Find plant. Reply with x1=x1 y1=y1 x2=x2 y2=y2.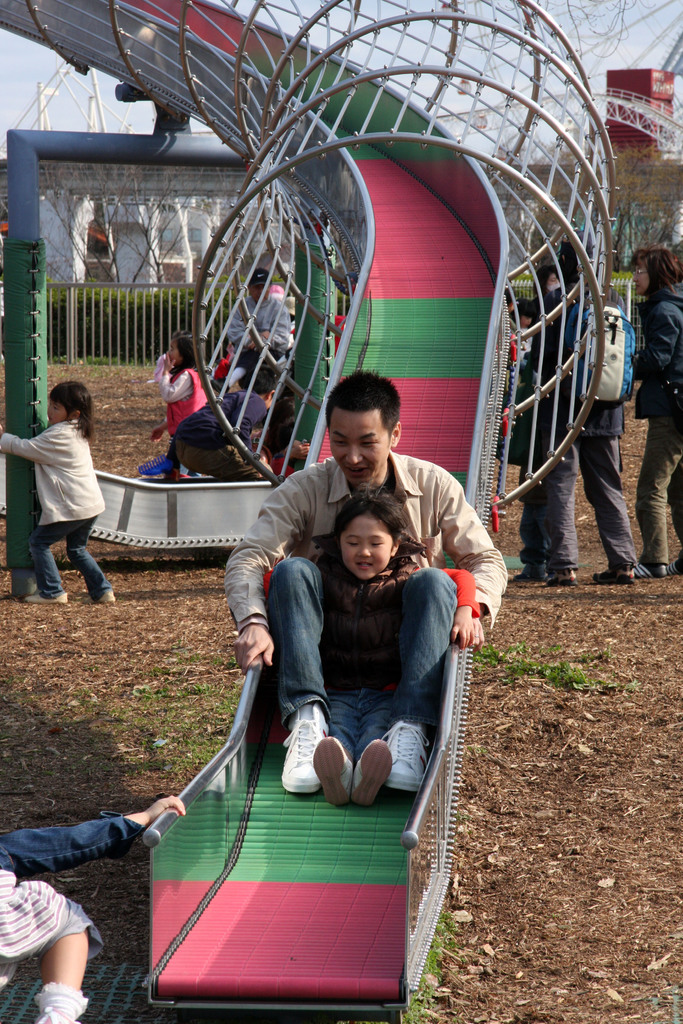
x1=108 y1=699 x2=131 y2=729.
